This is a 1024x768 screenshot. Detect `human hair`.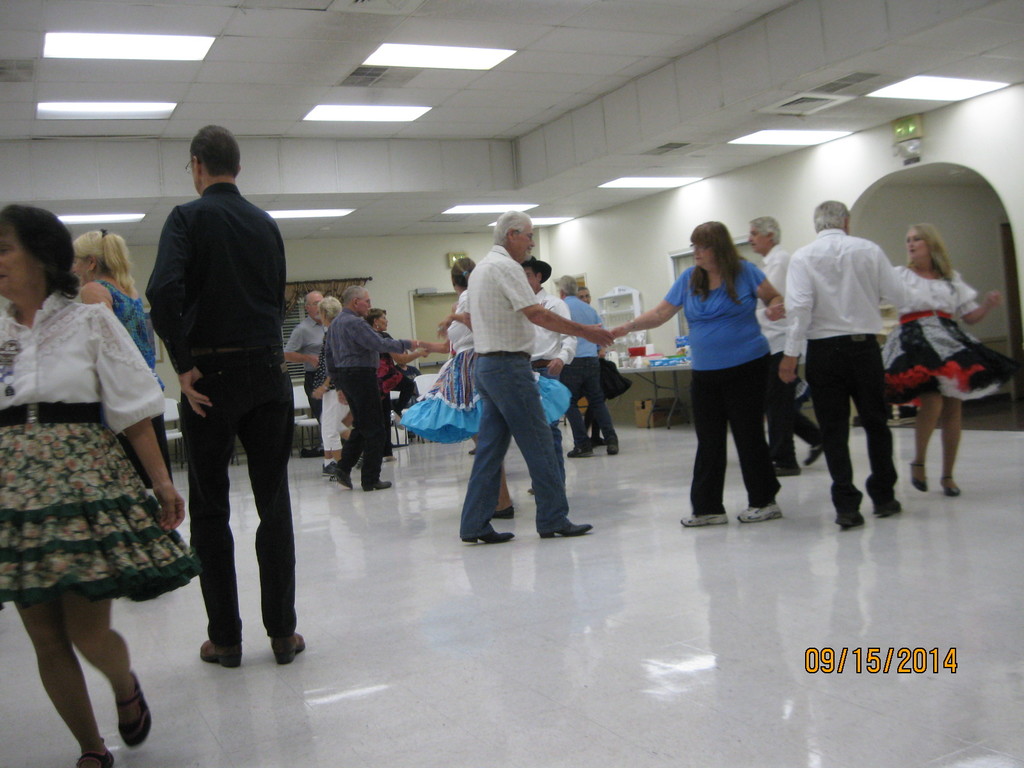
(left=0, top=199, right=68, bottom=307).
